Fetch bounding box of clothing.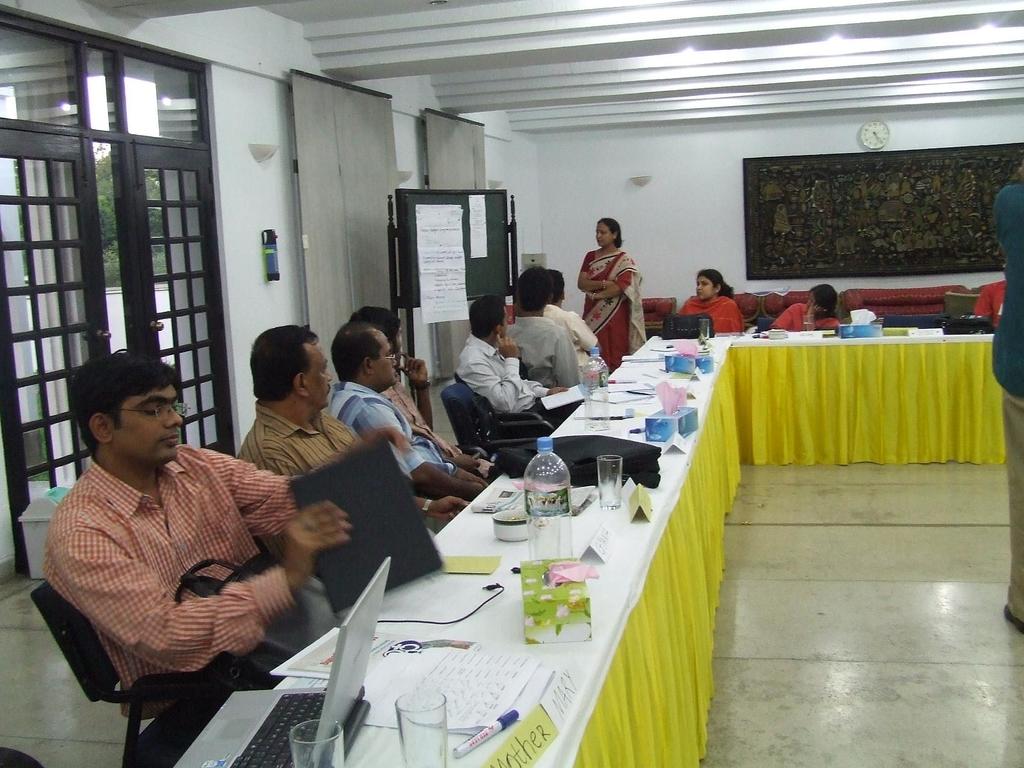
Bbox: 990, 171, 1023, 628.
